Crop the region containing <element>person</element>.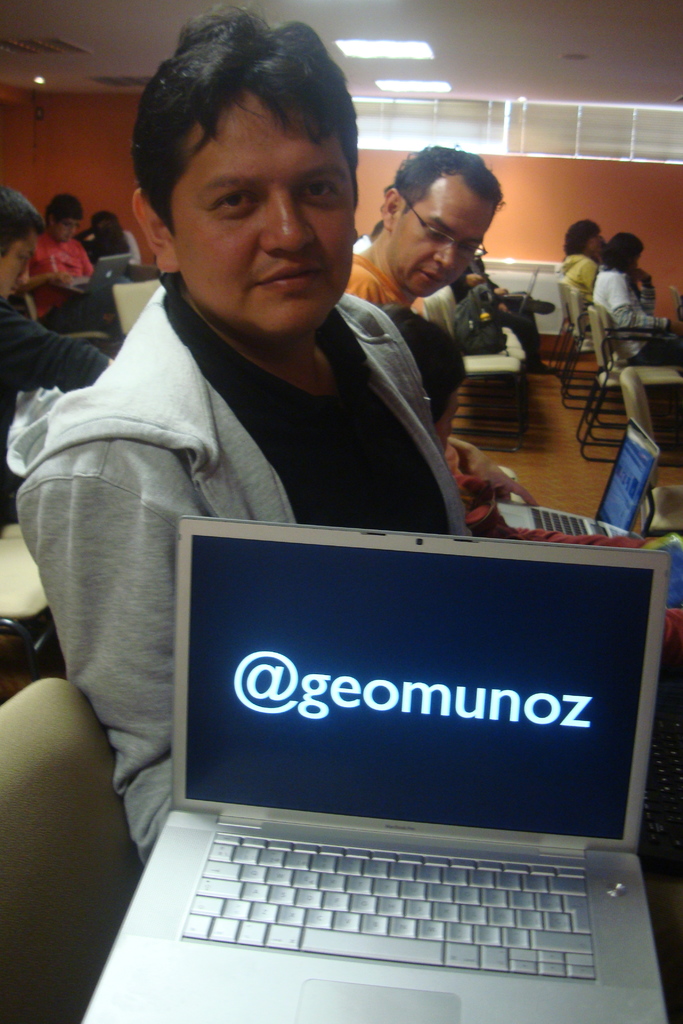
Crop region: rect(557, 220, 611, 301).
